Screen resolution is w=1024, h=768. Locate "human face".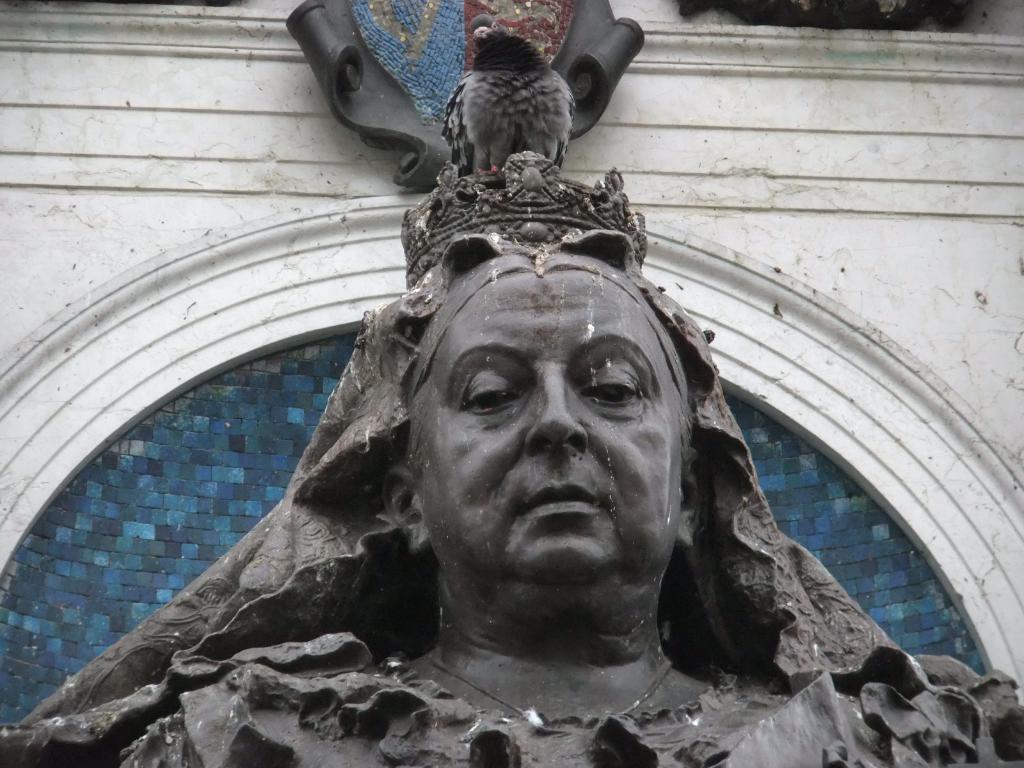
l=420, t=272, r=687, b=609.
